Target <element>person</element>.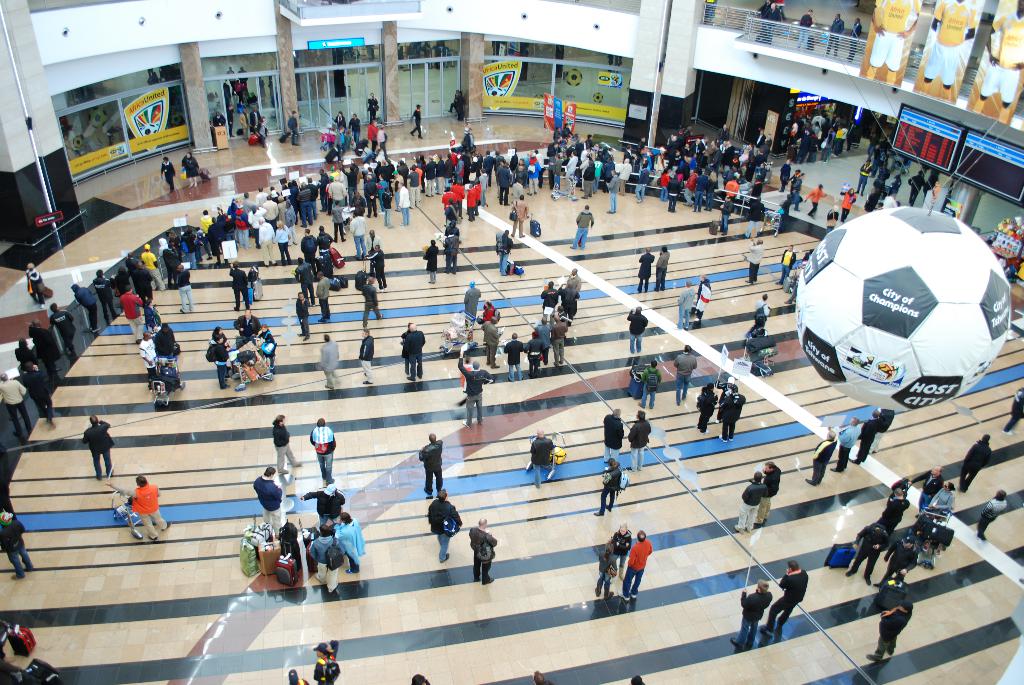
Target region: x1=869 y1=171 x2=890 y2=210.
